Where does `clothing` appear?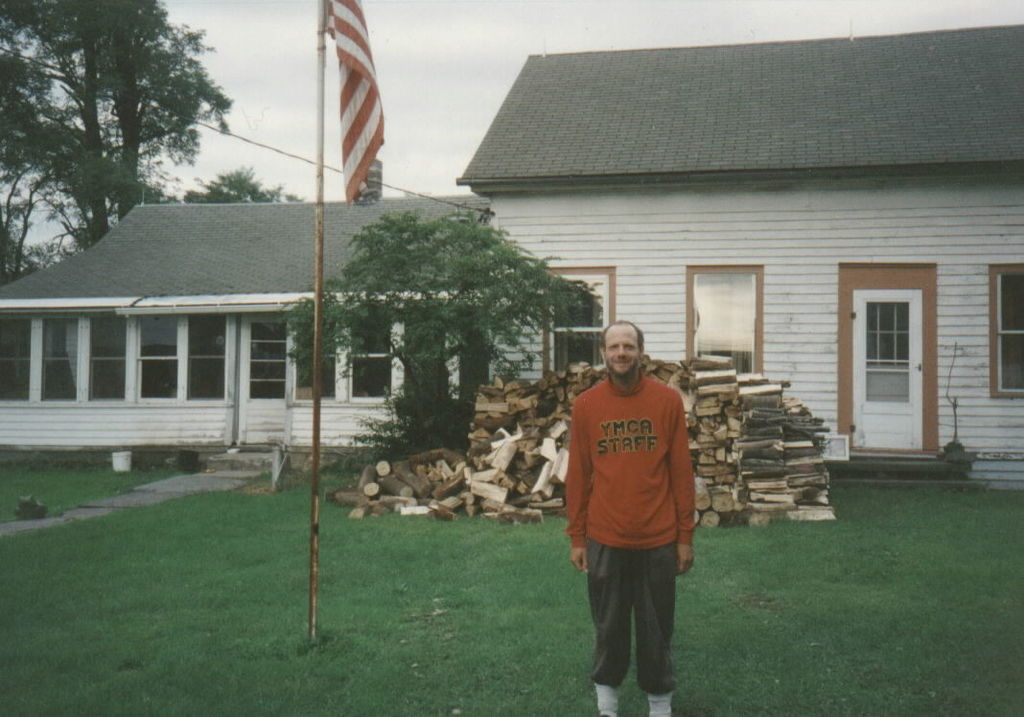
Appears at [left=576, top=358, right=713, bottom=653].
